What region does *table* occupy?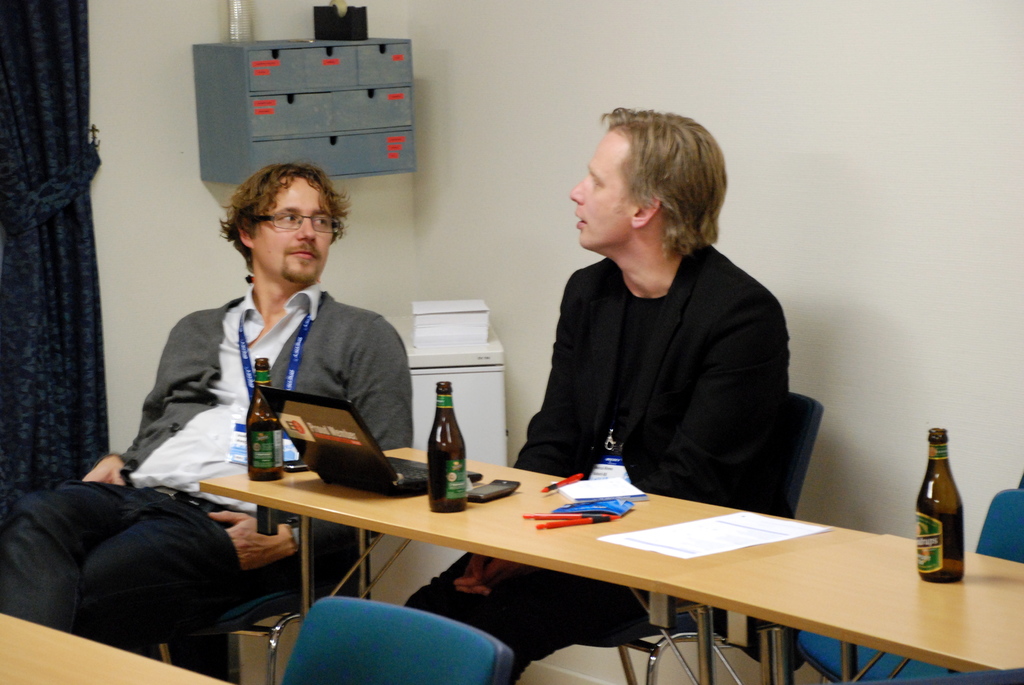
{"left": 0, "top": 604, "right": 225, "bottom": 682}.
